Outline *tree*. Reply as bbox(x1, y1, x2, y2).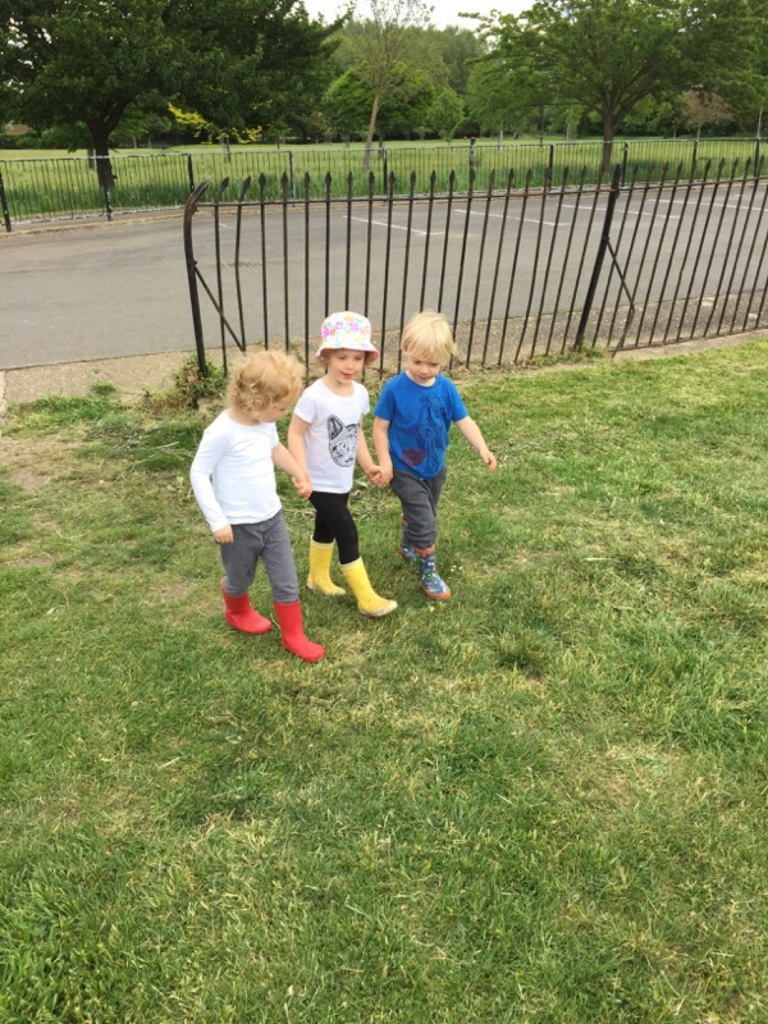
bbox(0, 3, 353, 191).
